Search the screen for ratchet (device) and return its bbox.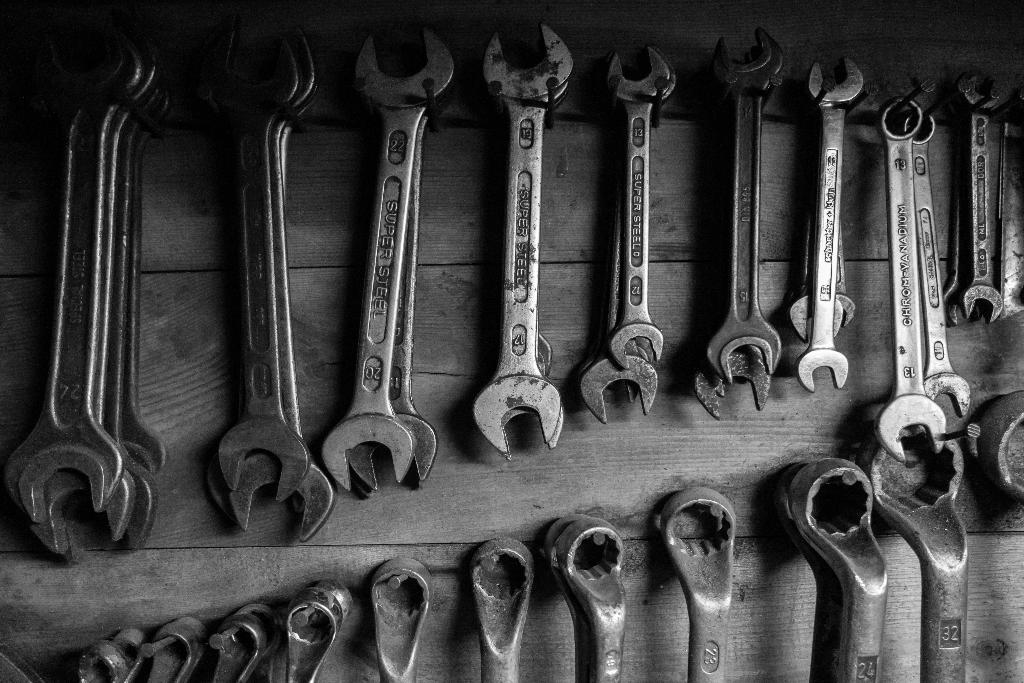
Found: [121,621,146,682].
